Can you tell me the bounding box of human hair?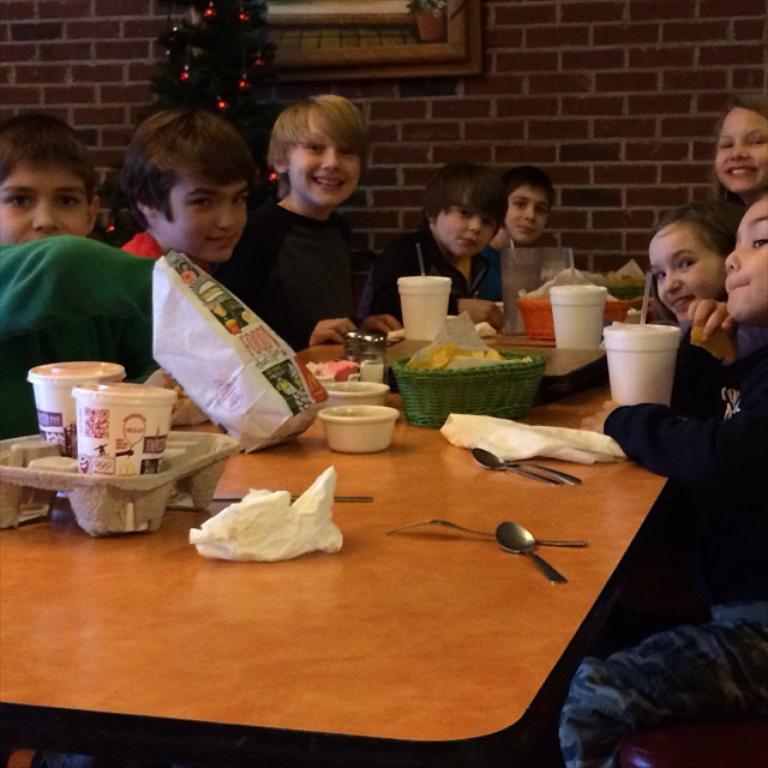
box=[504, 169, 559, 210].
